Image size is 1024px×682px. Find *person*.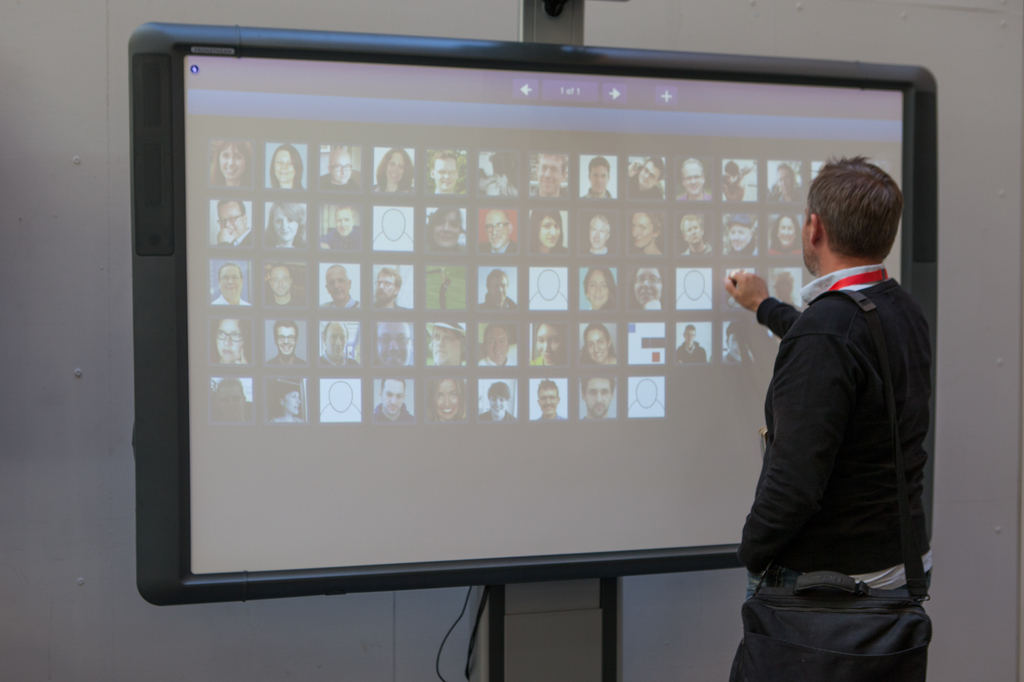
<bbox>207, 267, 250, 305</bbox>.
